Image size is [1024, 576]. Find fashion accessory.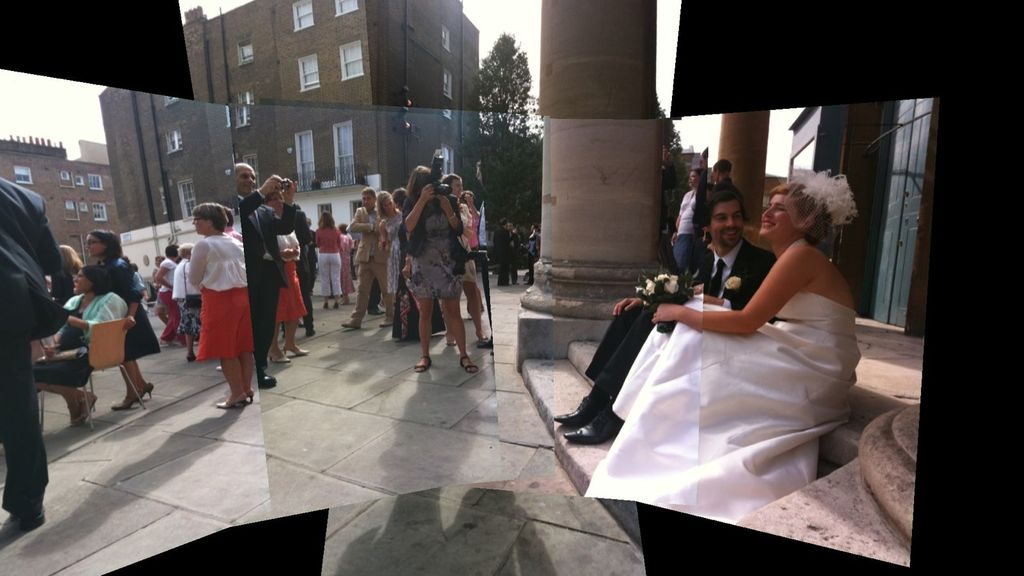
<box>85,239,106,245</box>.
